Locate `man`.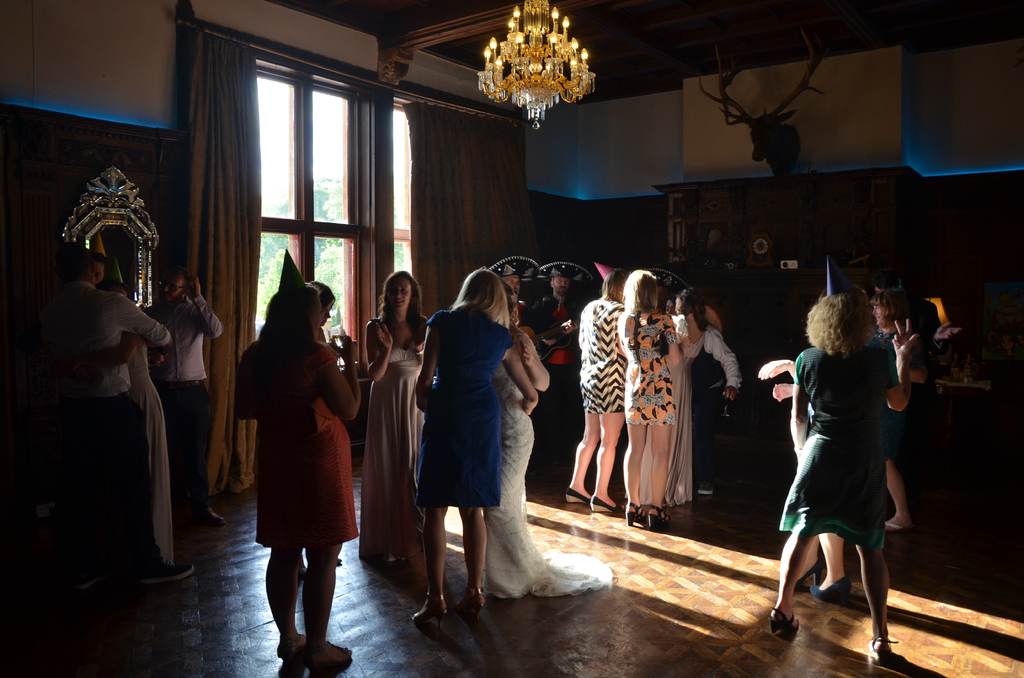
Bounding box: bbox=(140, 266, 226, 526).
